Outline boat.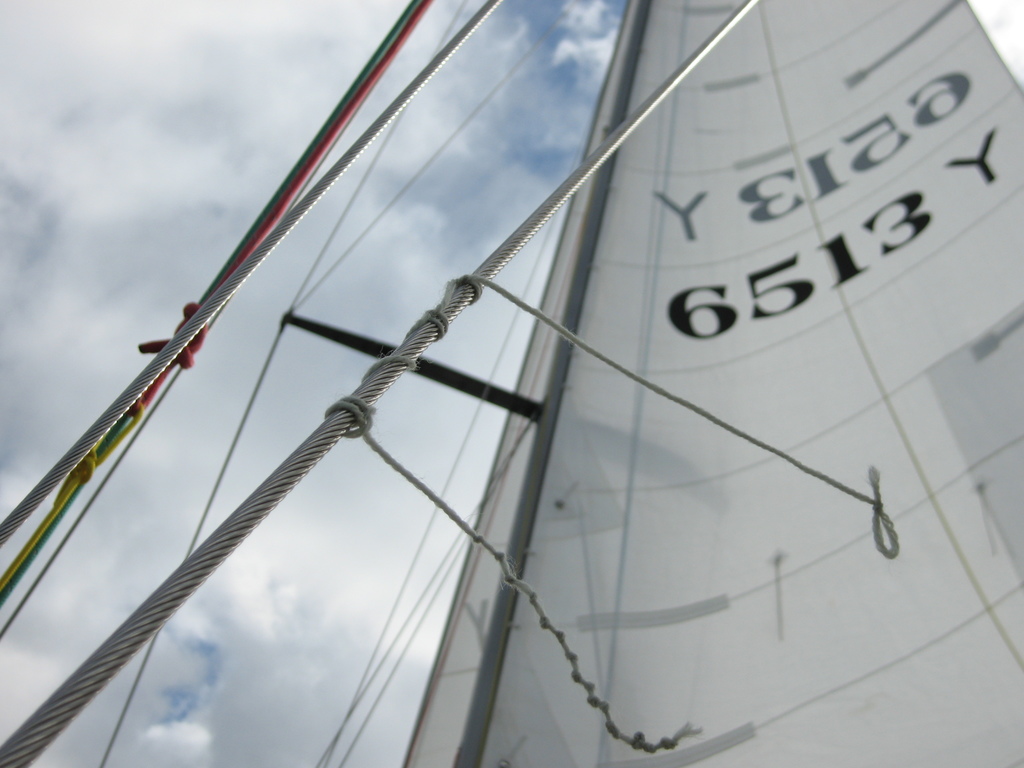
Outline: (0,0,1010,740).
